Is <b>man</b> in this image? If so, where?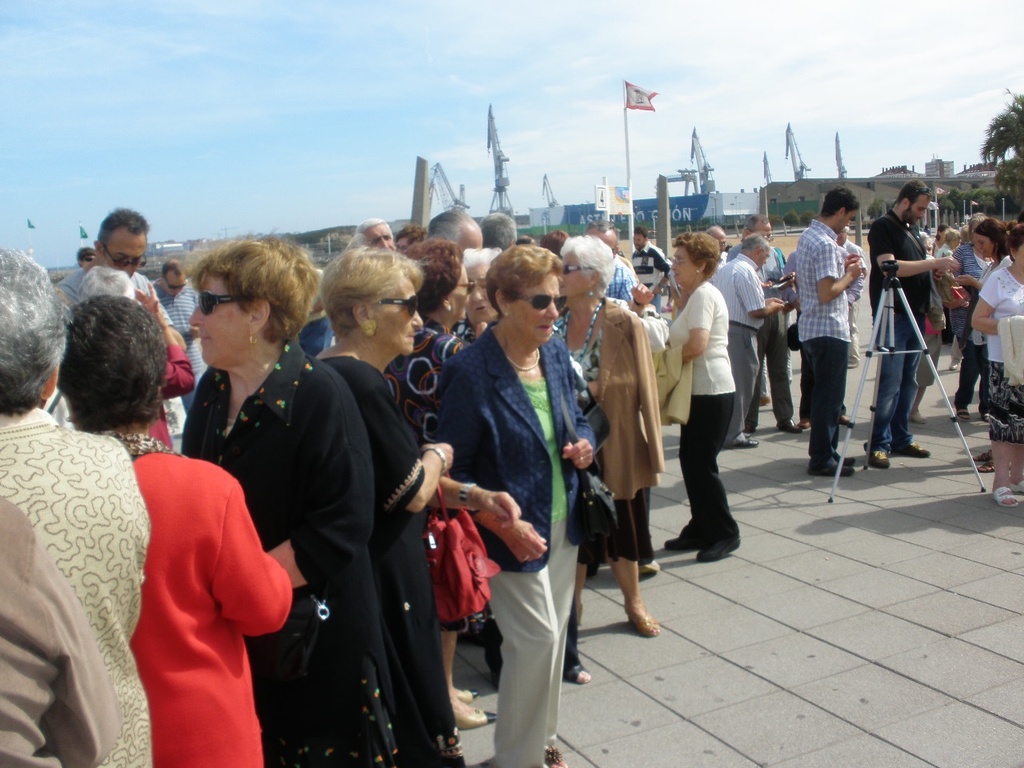
Yes, at select_region(426, 210, 489, 258).
